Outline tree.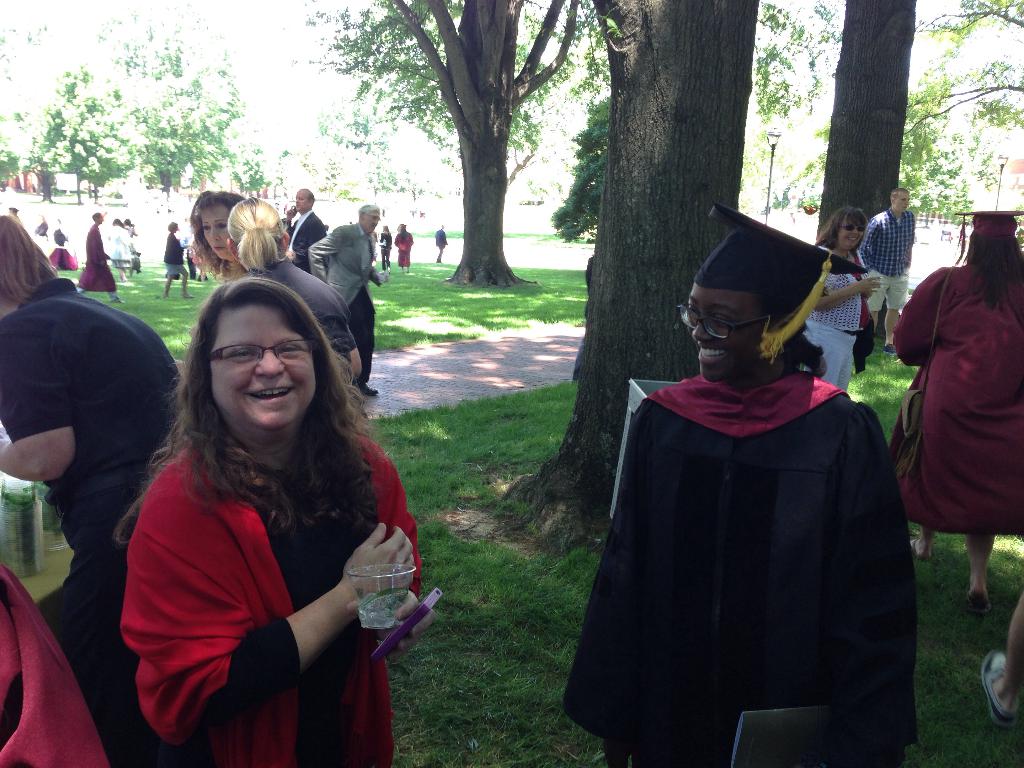
Outline: {"left": 288, "top": 0, "right": 576, "bottom": 285}.
